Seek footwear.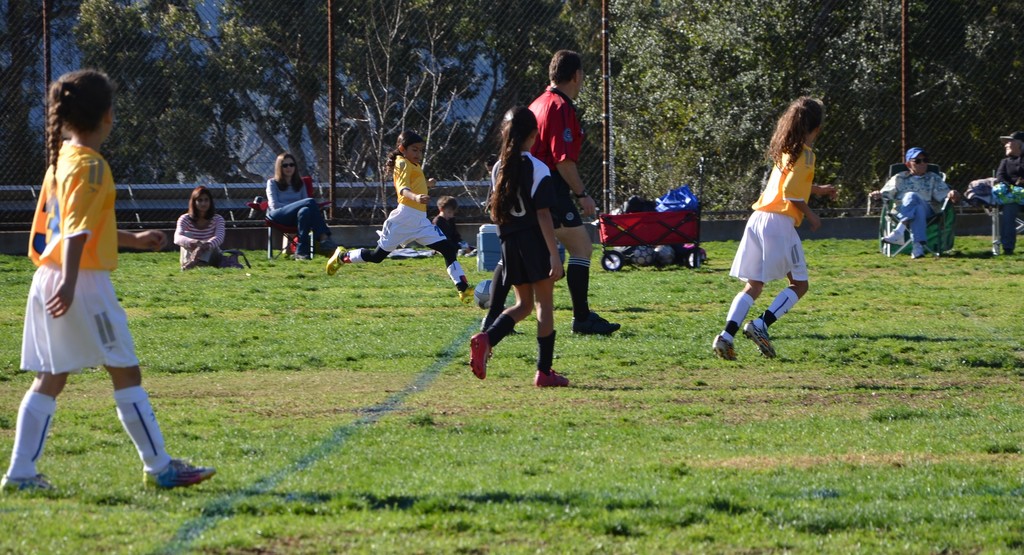
143/453/213/492.
